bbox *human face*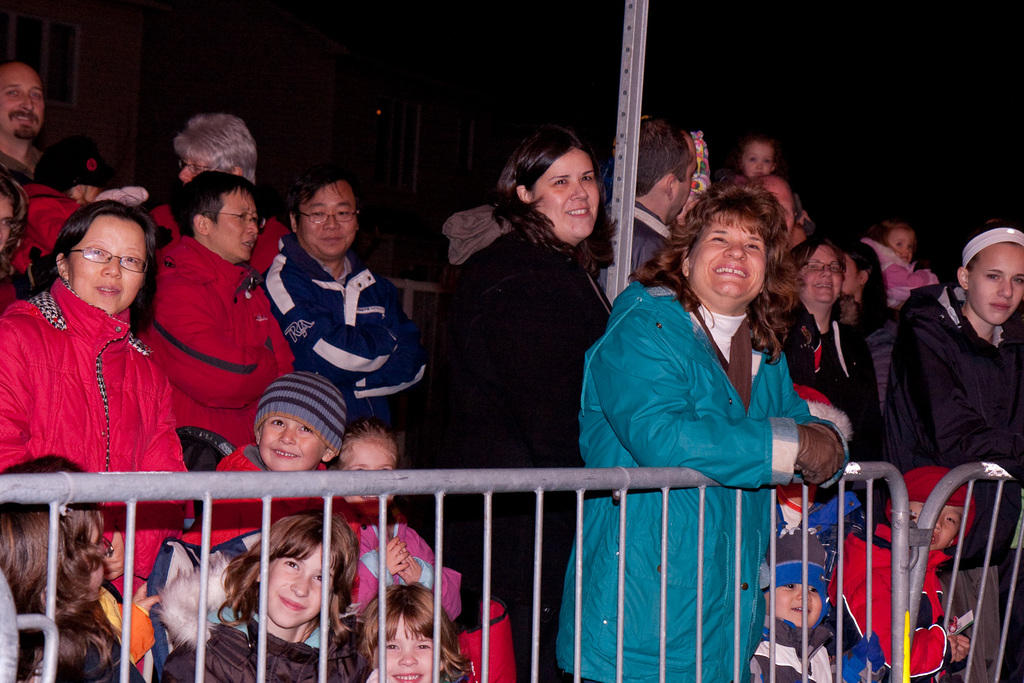
select_region(299, 178, 360, 257)
